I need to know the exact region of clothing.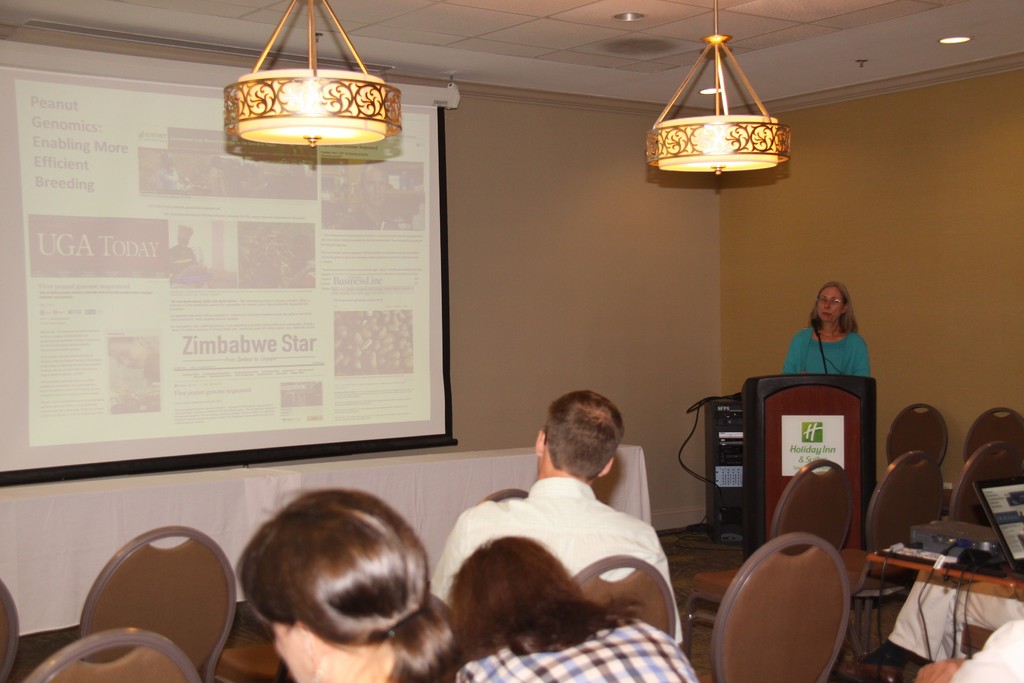
Region: 465/637/730/682.
